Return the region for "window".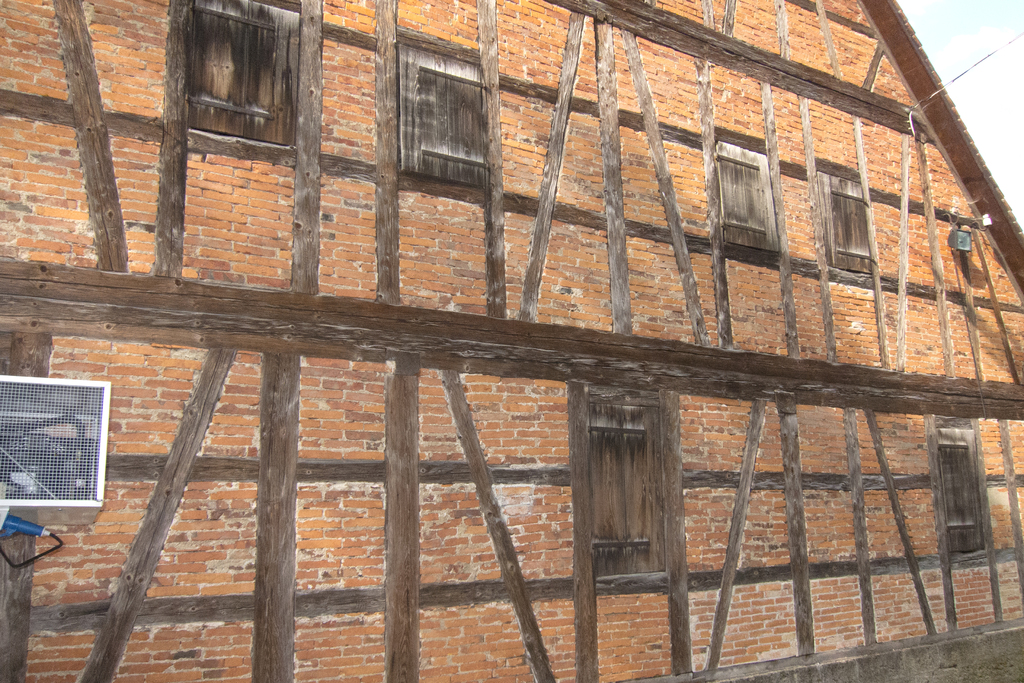
181:0:302:168.
